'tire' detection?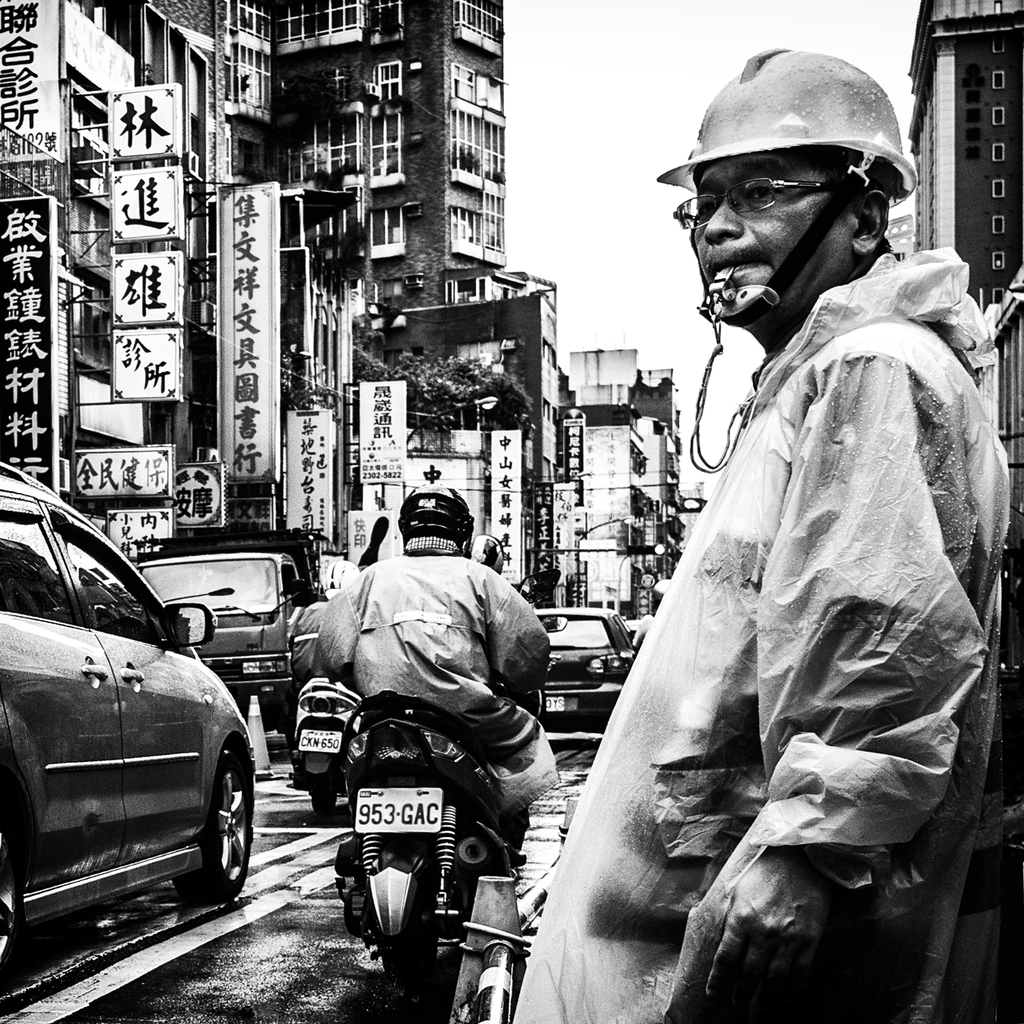
[0, 799, 32, 975]
